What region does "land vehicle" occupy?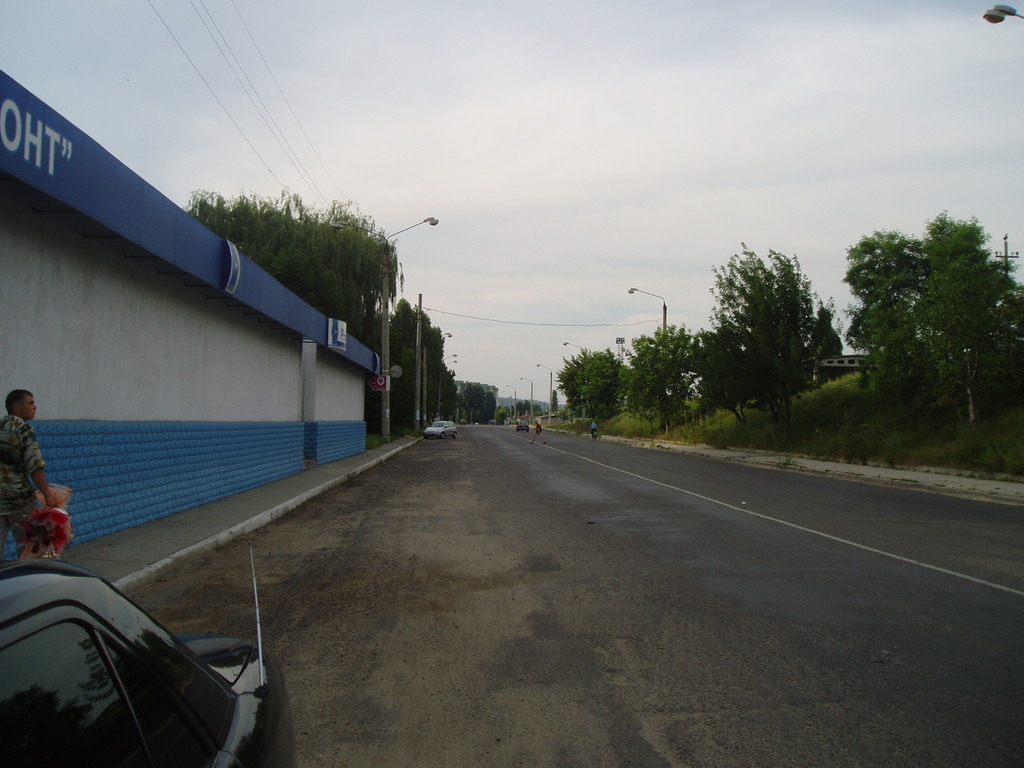
(520, 422, 525, 428).
